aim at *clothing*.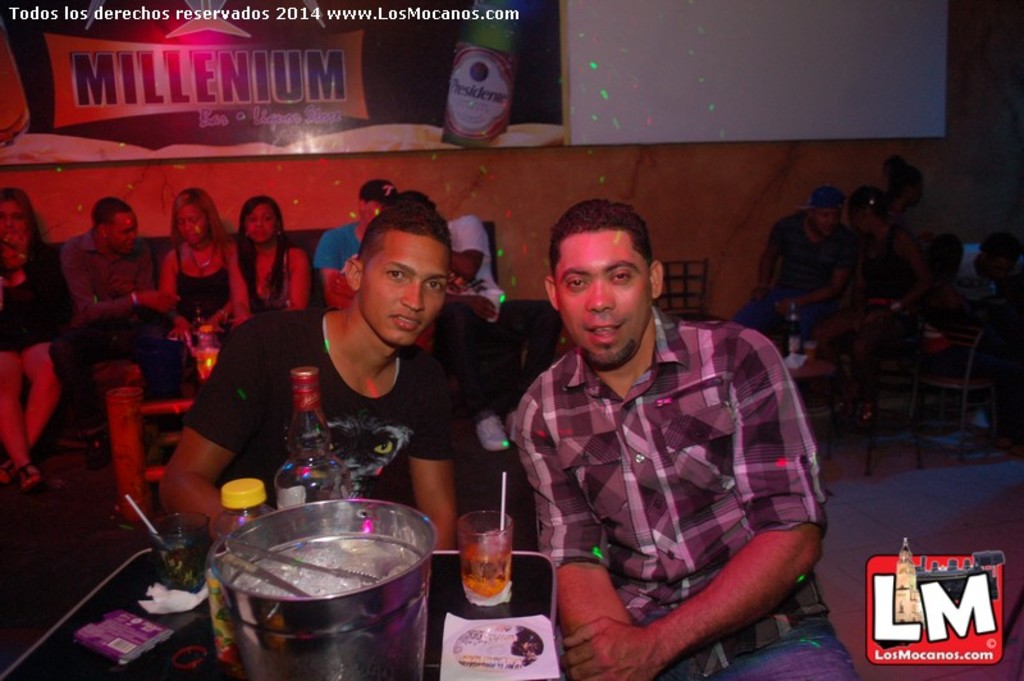
Aimed at x1=948, y1=244, x2=1011, y2=394.
